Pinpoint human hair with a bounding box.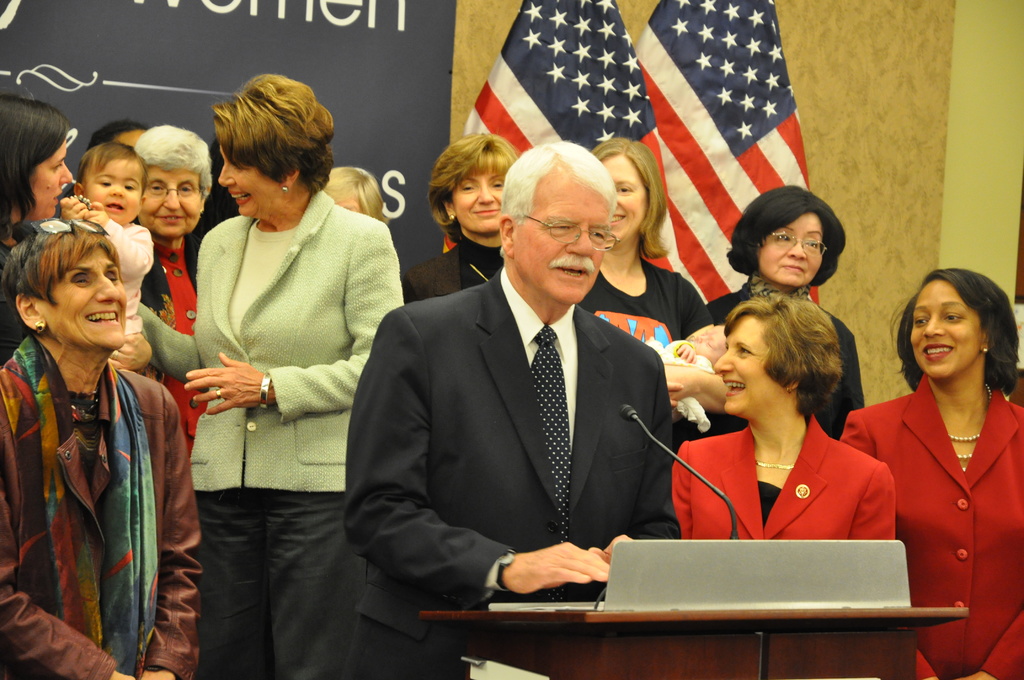
<bbox>911, 268, 1011, 414</bbox>.
